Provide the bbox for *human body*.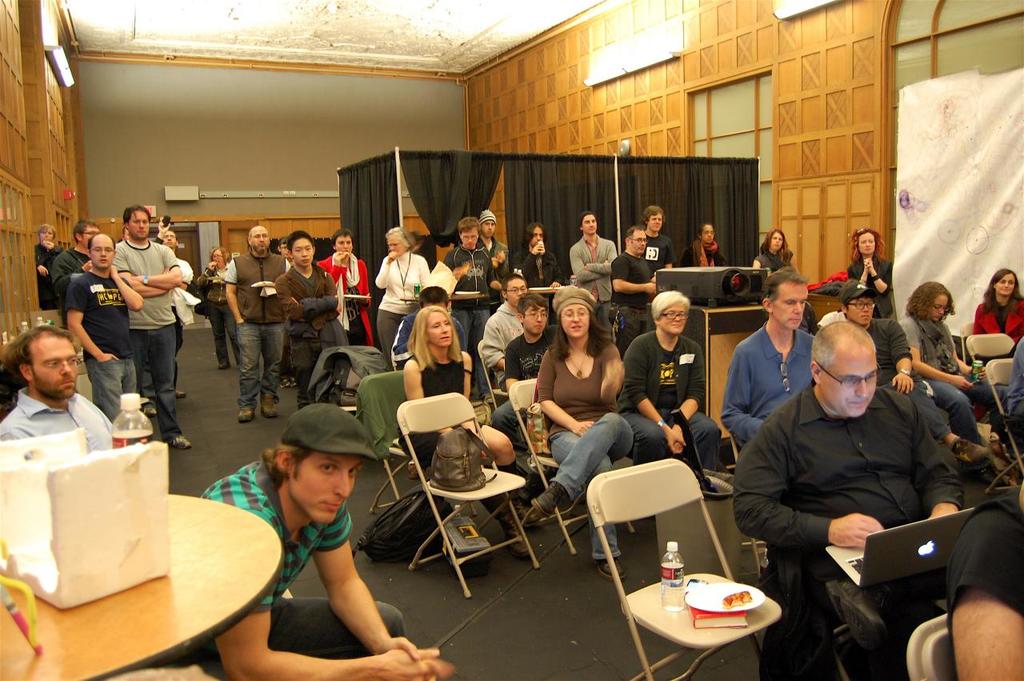
(left=966, top=296, right=1023, bottom=345).
